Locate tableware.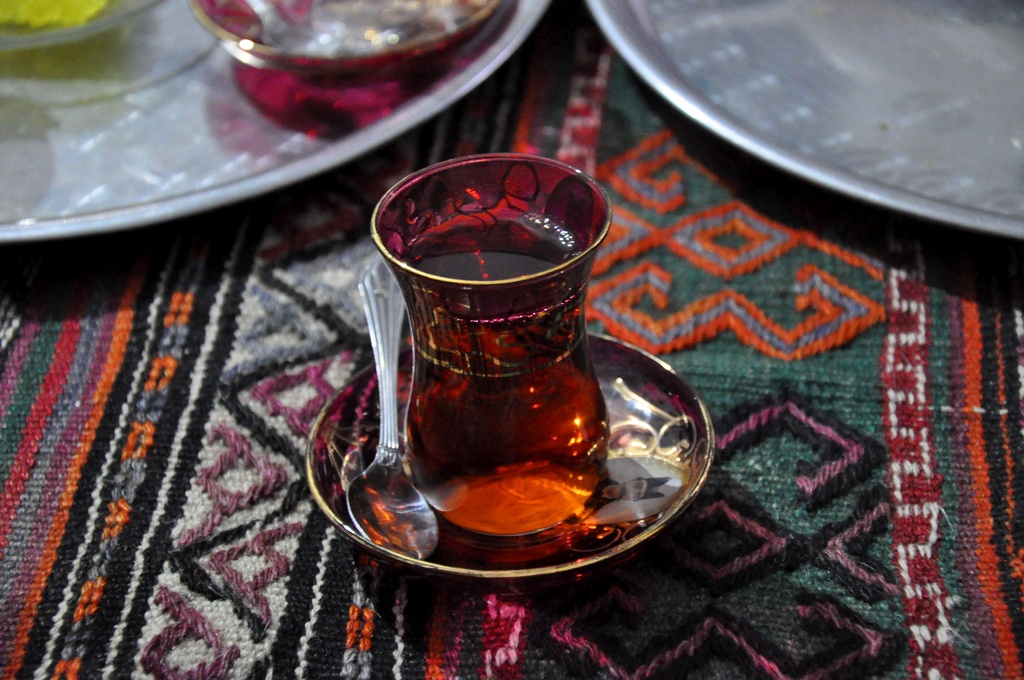
Bounding box: pyautogui.locateOnScreen(2, 0, 168, 58).
